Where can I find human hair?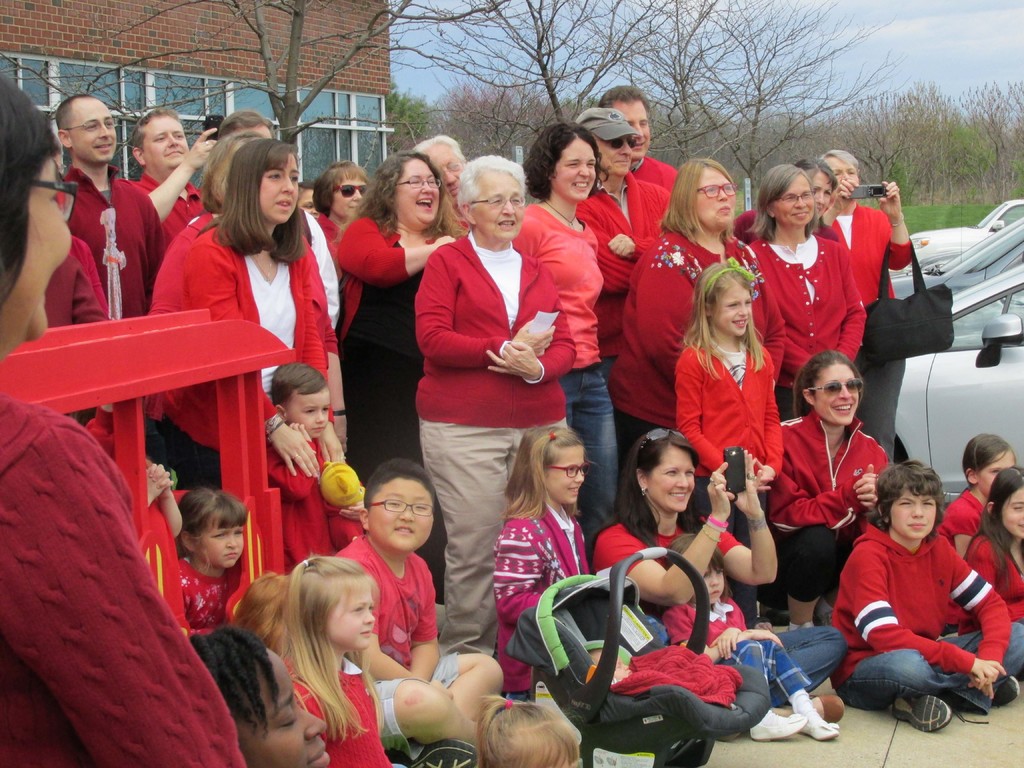
You can find it at BBox(796, 159, 841, 193).
